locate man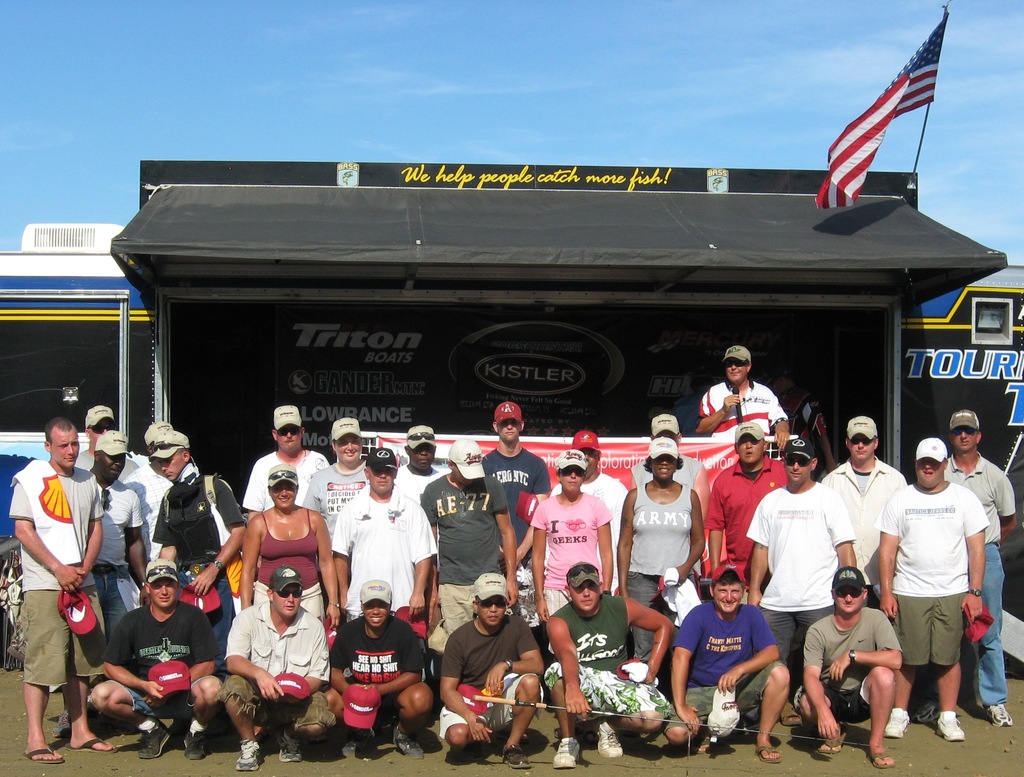
(34, 422, 150, 692)
